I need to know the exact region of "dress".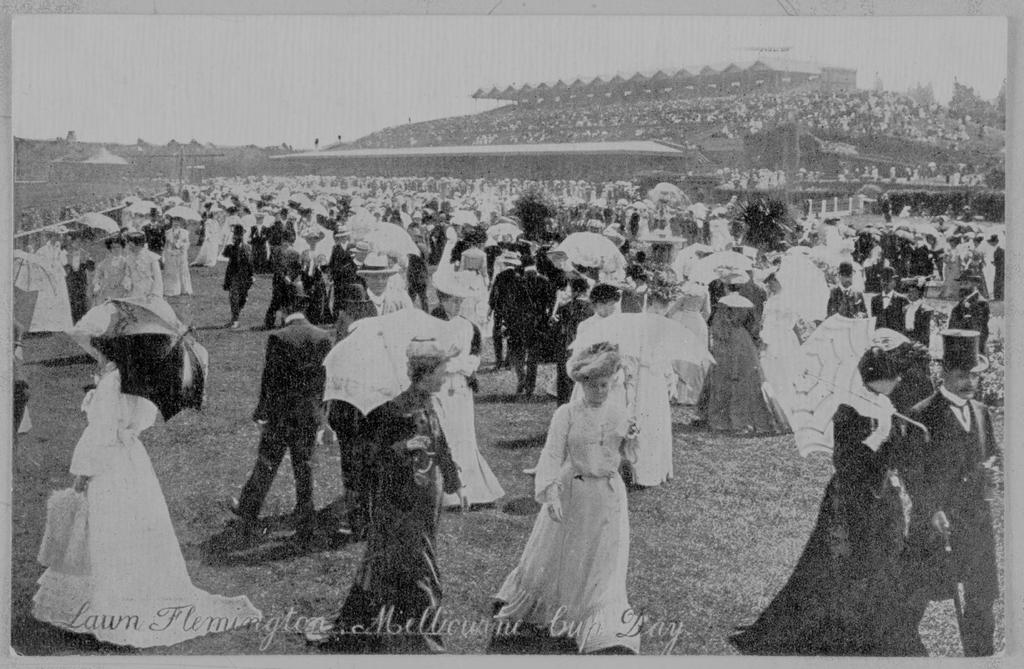
Region: (691, 322, 799, 434).
